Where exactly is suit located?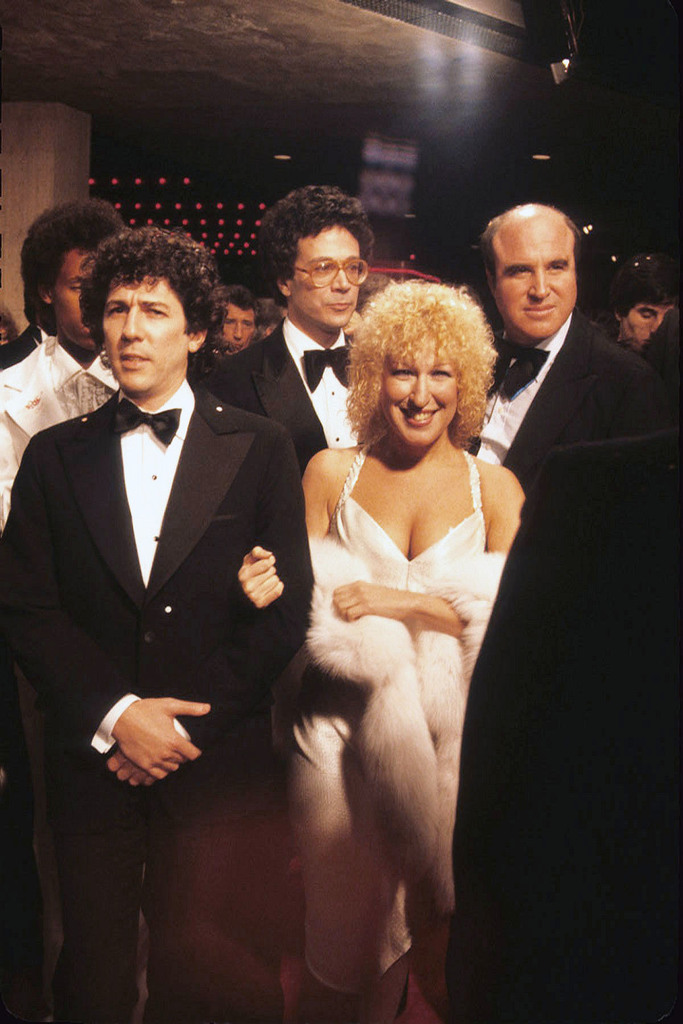
Its bounding box is (left=0, top=328, right=45, bottom=375).
